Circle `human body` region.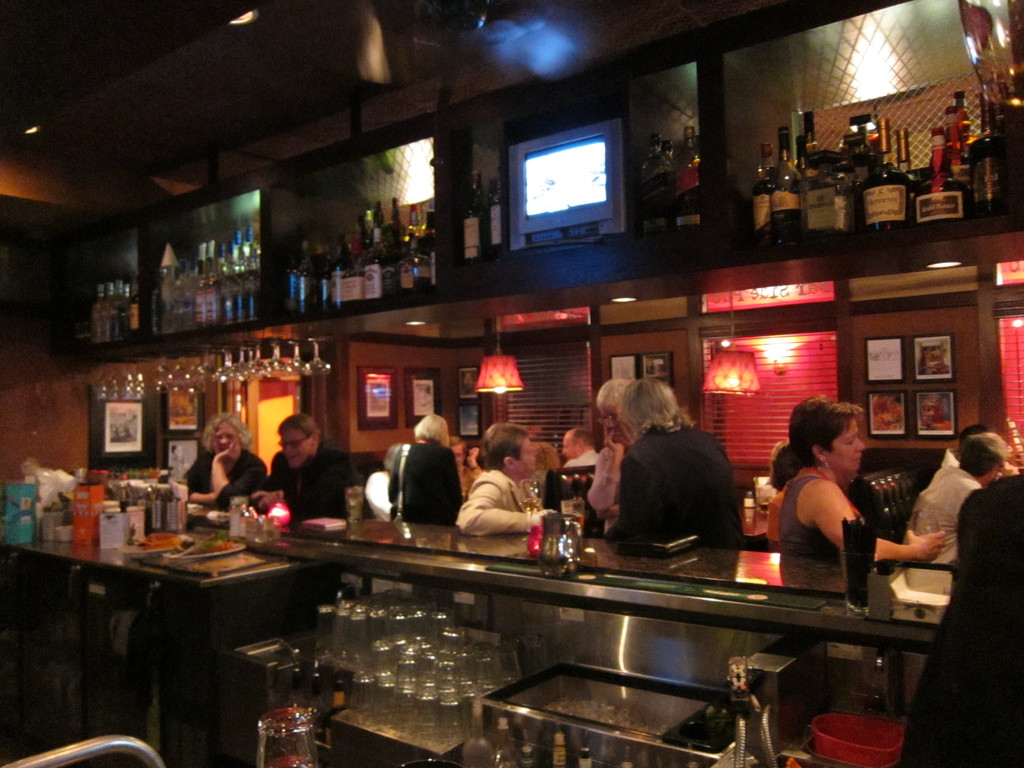
Region: 392,440,470,521.
